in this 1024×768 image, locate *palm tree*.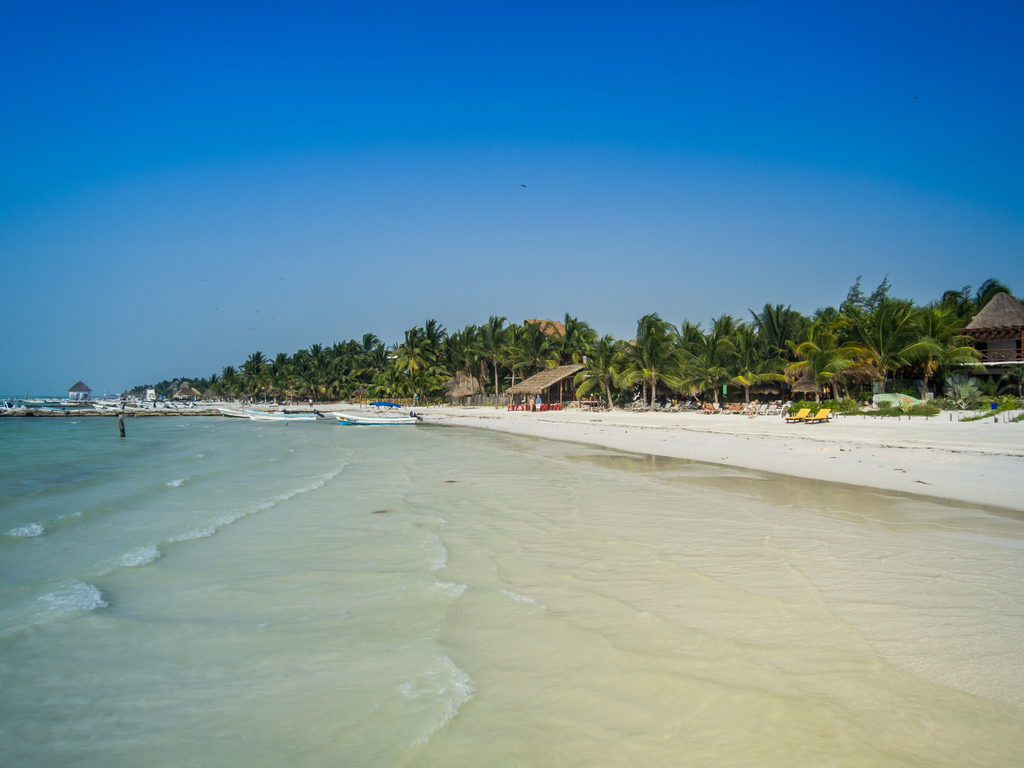
Bounding box: (x1=357, y1=332, x2=397, y2=406).
